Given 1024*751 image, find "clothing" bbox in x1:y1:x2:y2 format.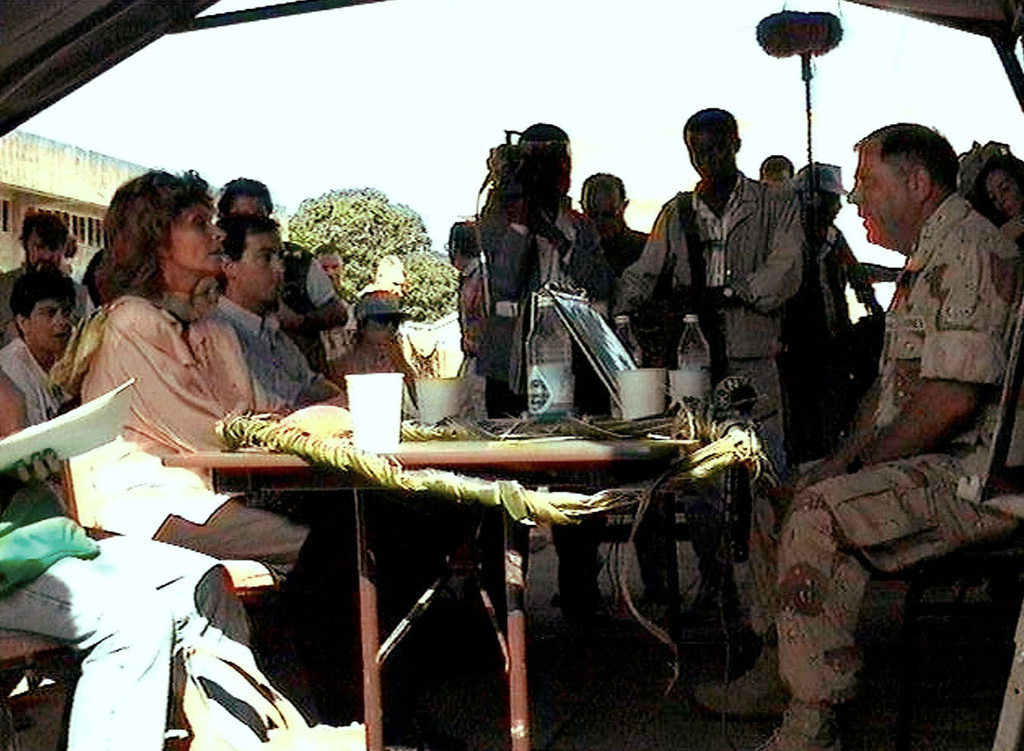
216:292:314:407.
